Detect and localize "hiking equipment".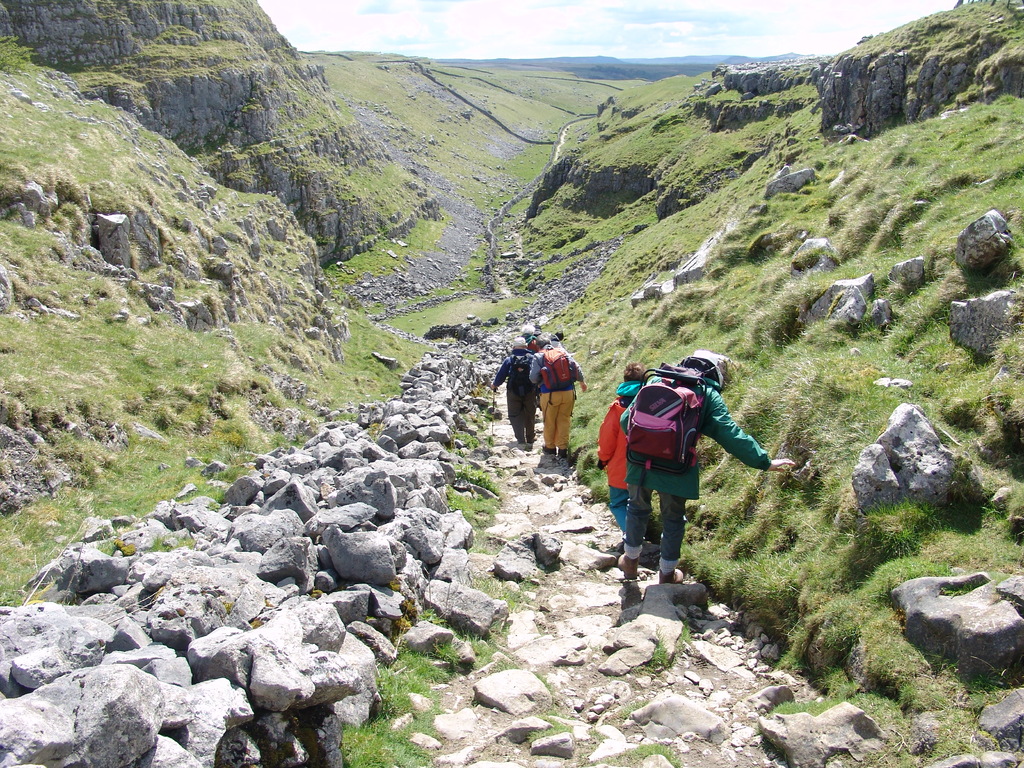
Localized at box(505, 355, 538, 396).
